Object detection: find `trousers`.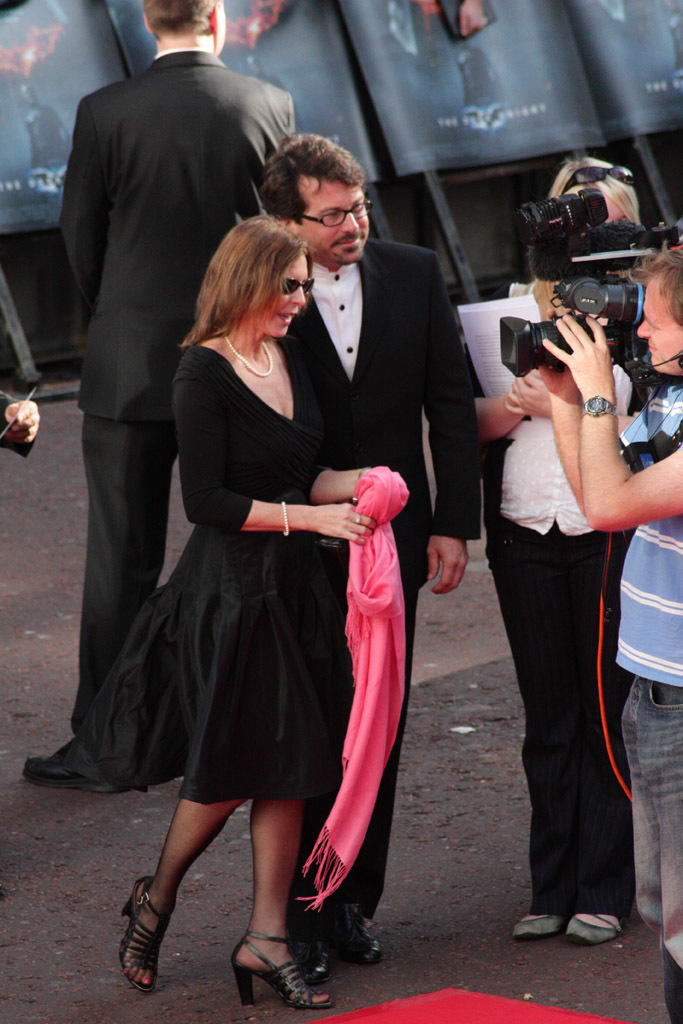
box=[58, 419, 193, 760].
